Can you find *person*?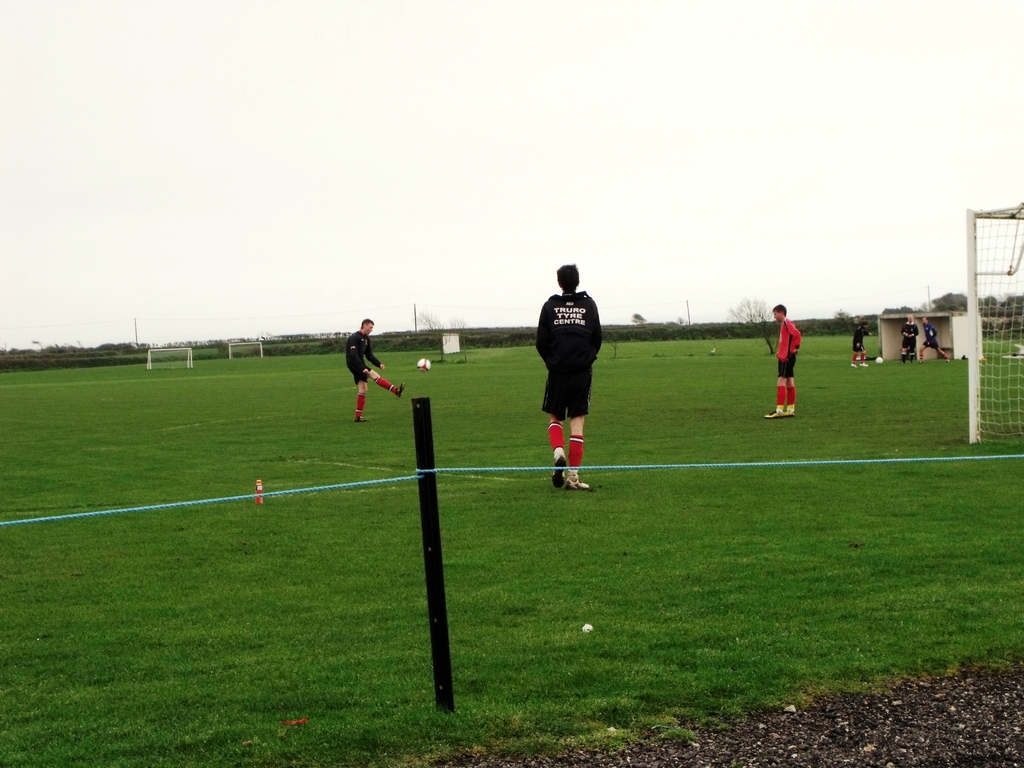
Yes, bounding box: Rect(898, 313, 920, 365).
